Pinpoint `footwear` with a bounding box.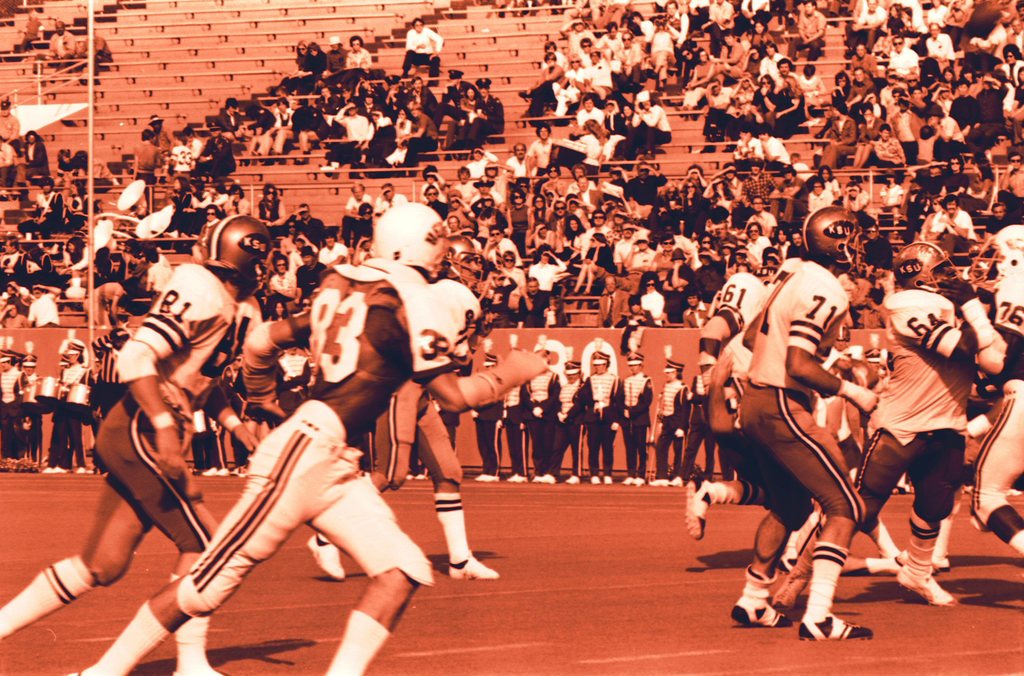
(x1=651, y1=478, x2=666, y2=485).
